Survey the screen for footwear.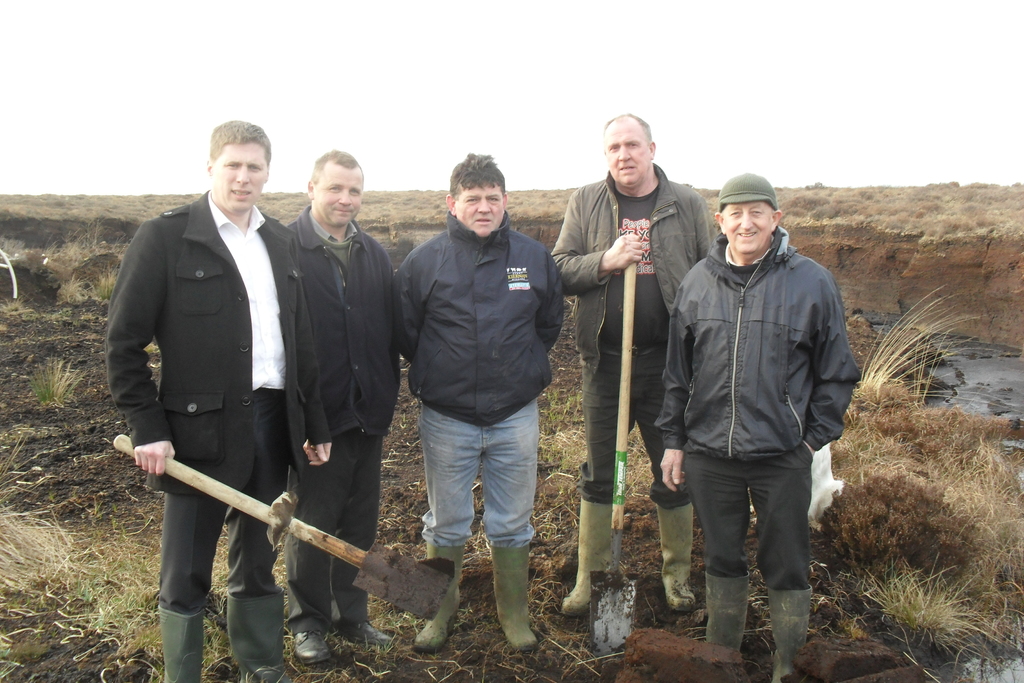
Survey found: 700, 562, 749, 650.
